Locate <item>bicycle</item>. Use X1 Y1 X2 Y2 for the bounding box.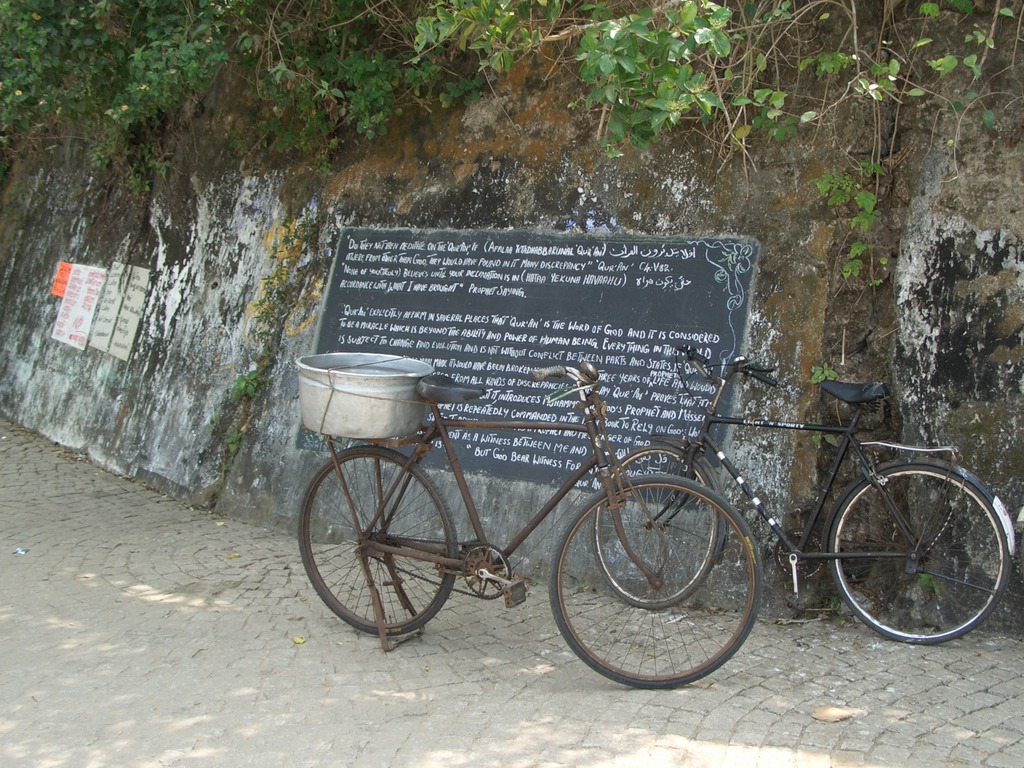
284 332 786 673.
